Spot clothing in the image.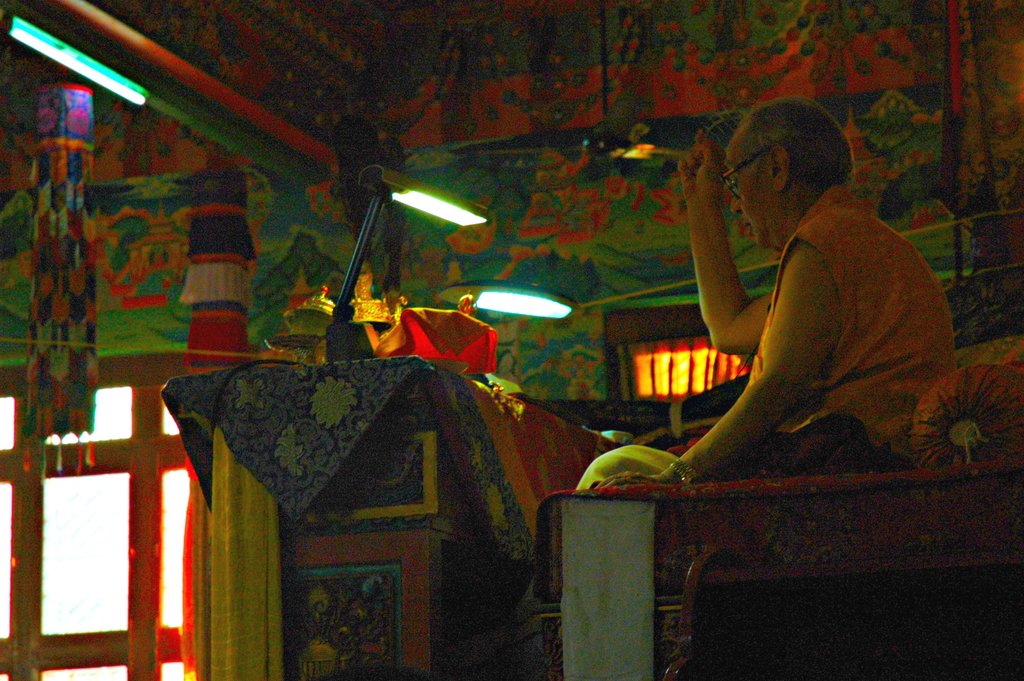
clothing found at [x1=384, y1=306, x2=507, y2=375].
